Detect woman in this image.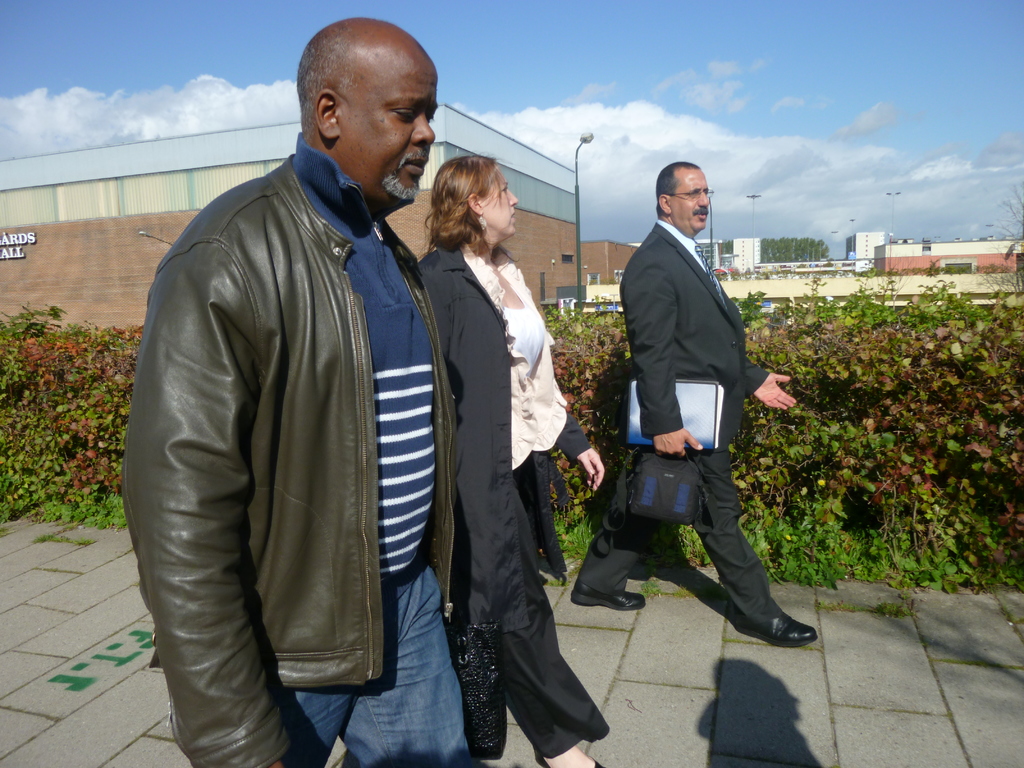
Detection: [406, 148, 621, 767].
